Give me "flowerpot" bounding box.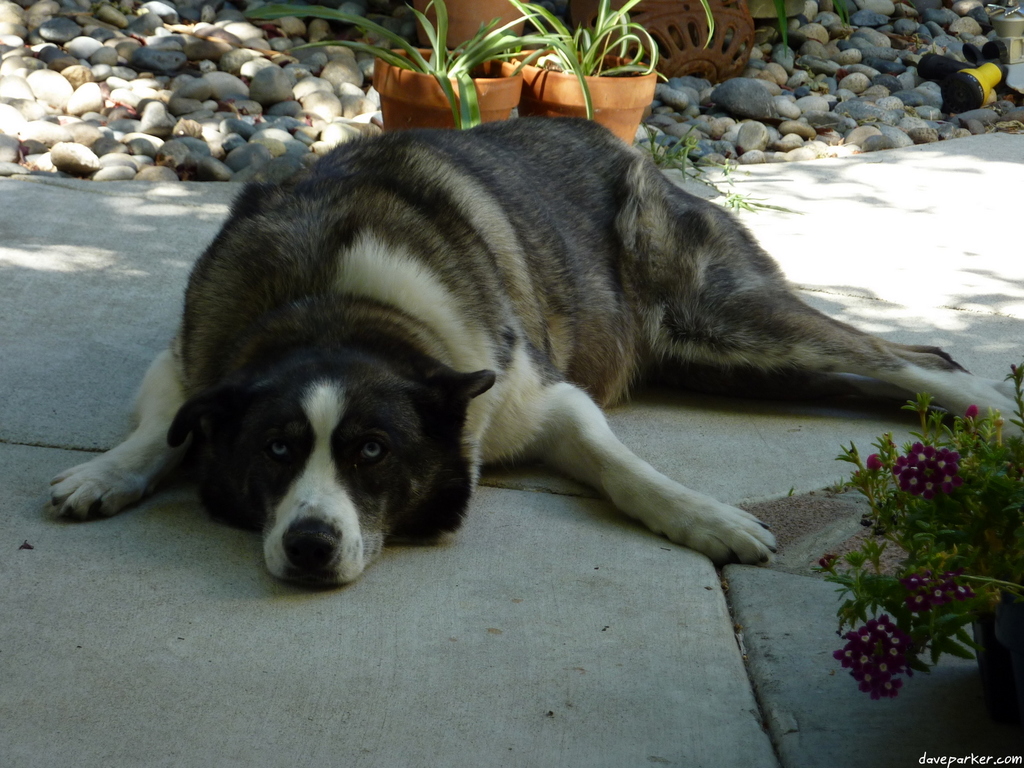
BBox(418, 0, 524, 54).
